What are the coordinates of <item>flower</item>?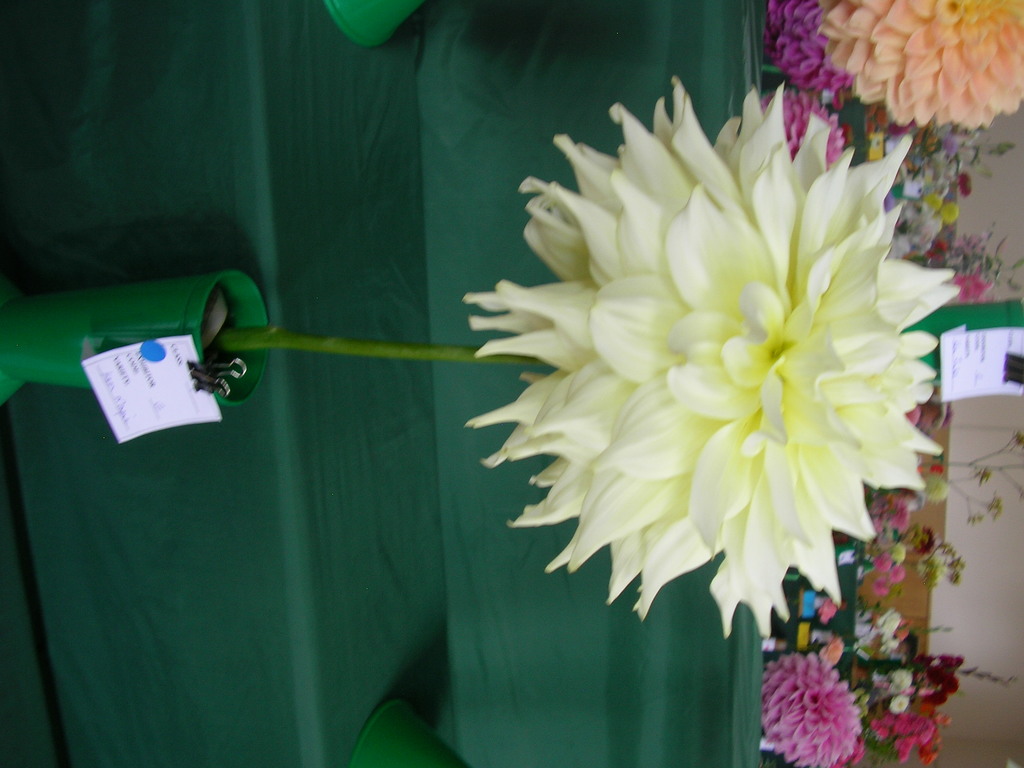
l=762, t=1, r=831, b=76.
